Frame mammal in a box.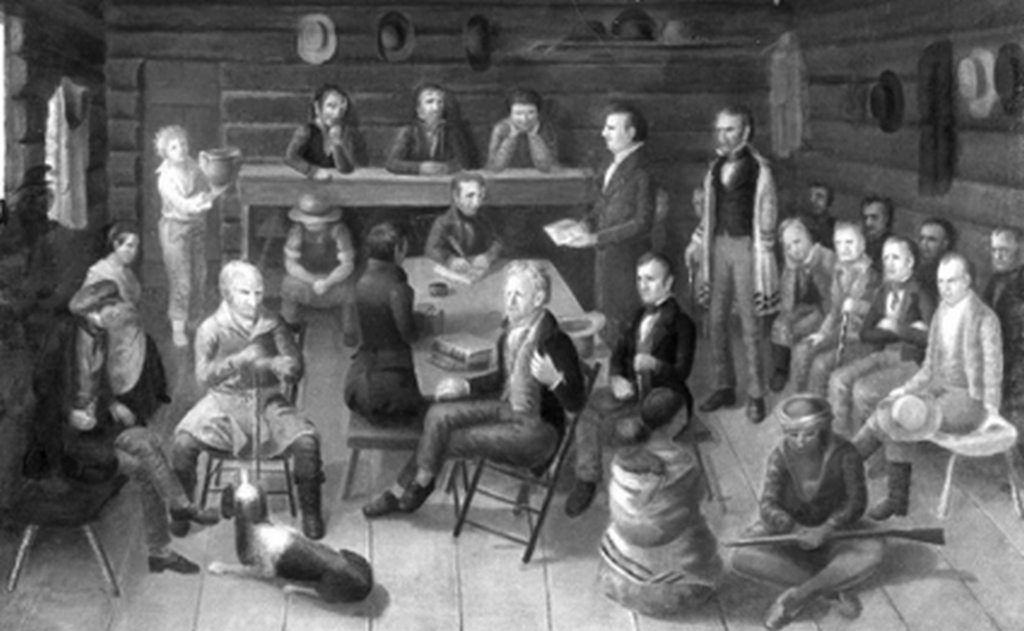
(207,462,380,603).
